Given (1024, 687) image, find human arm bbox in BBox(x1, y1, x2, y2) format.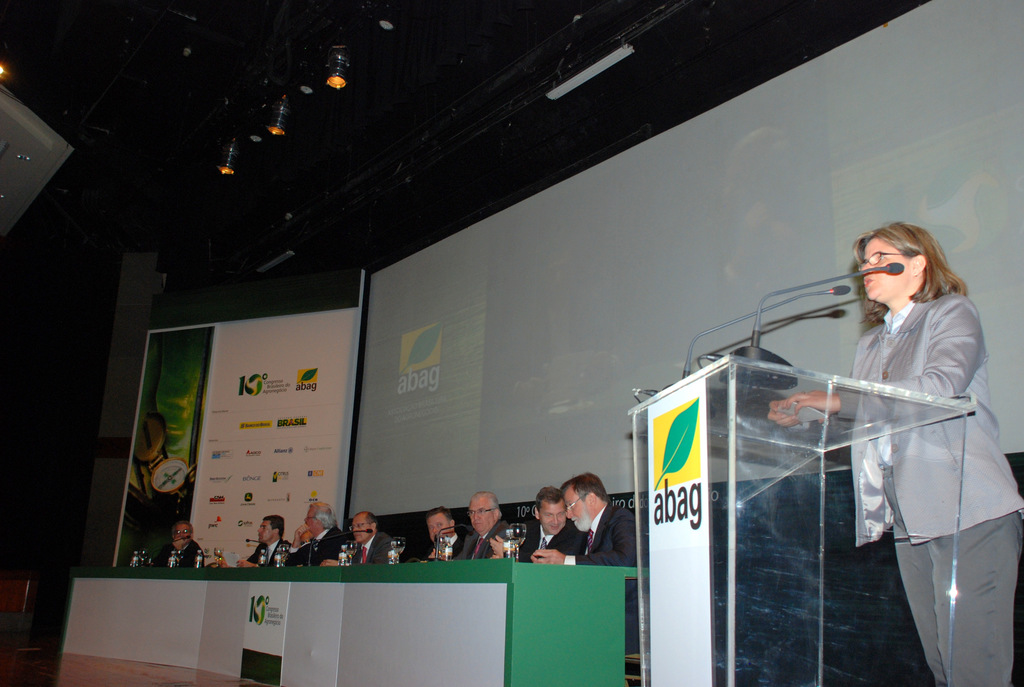
BBox(205, 560, 225, 564).
